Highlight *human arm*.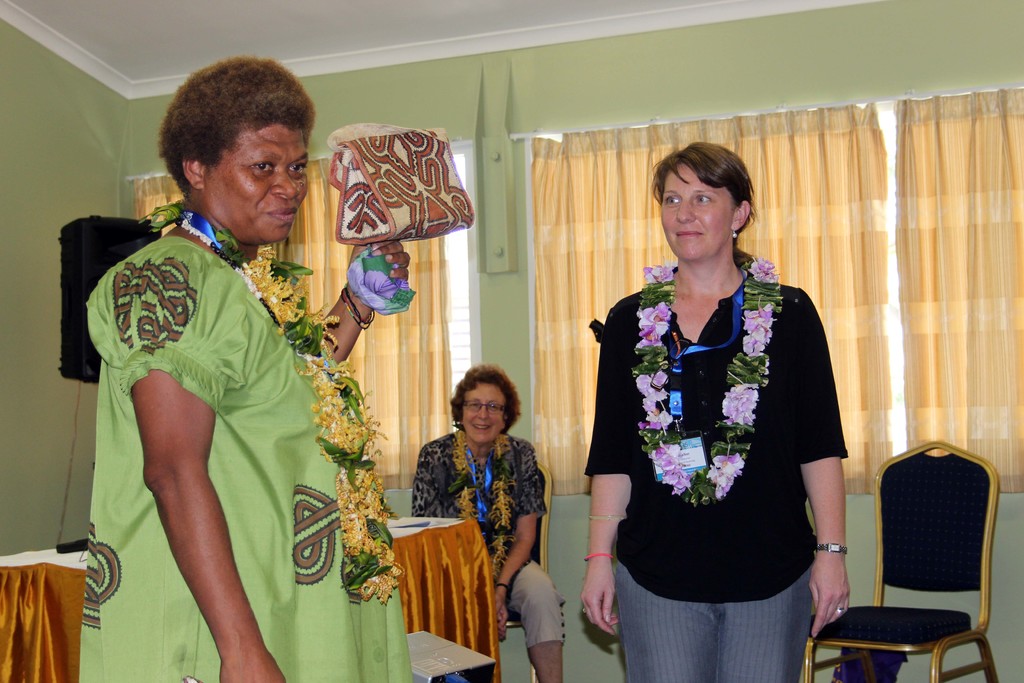
Highlighted region: 589 304 636 636.
